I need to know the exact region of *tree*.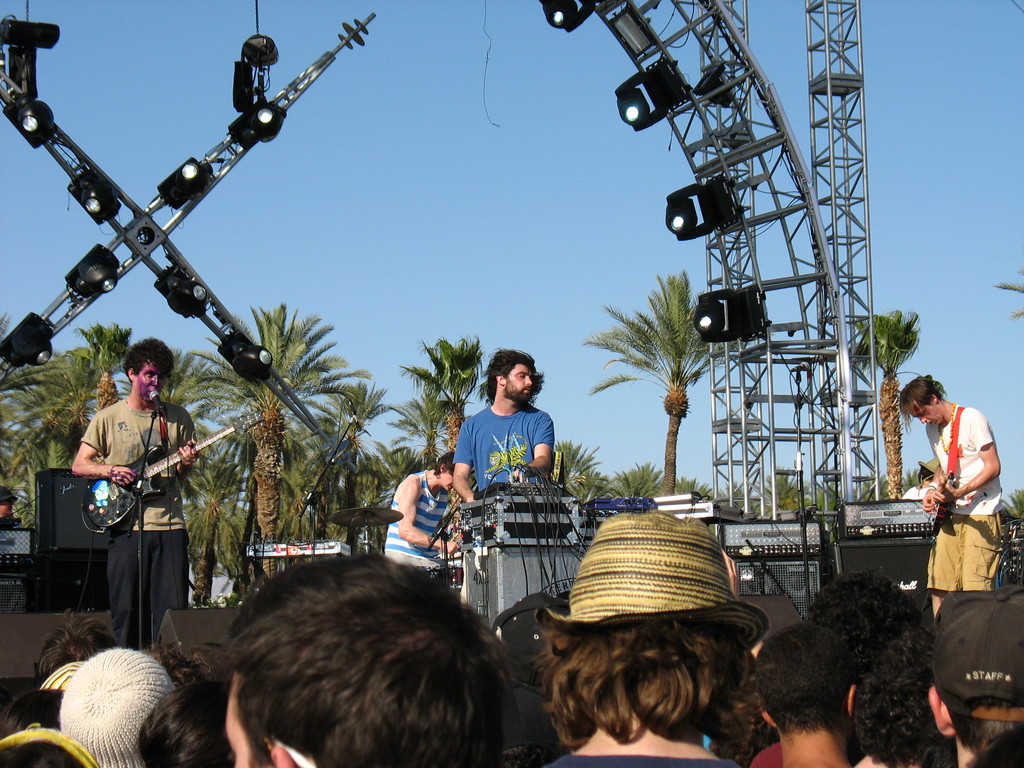
Region: 991,479,1023,520.
